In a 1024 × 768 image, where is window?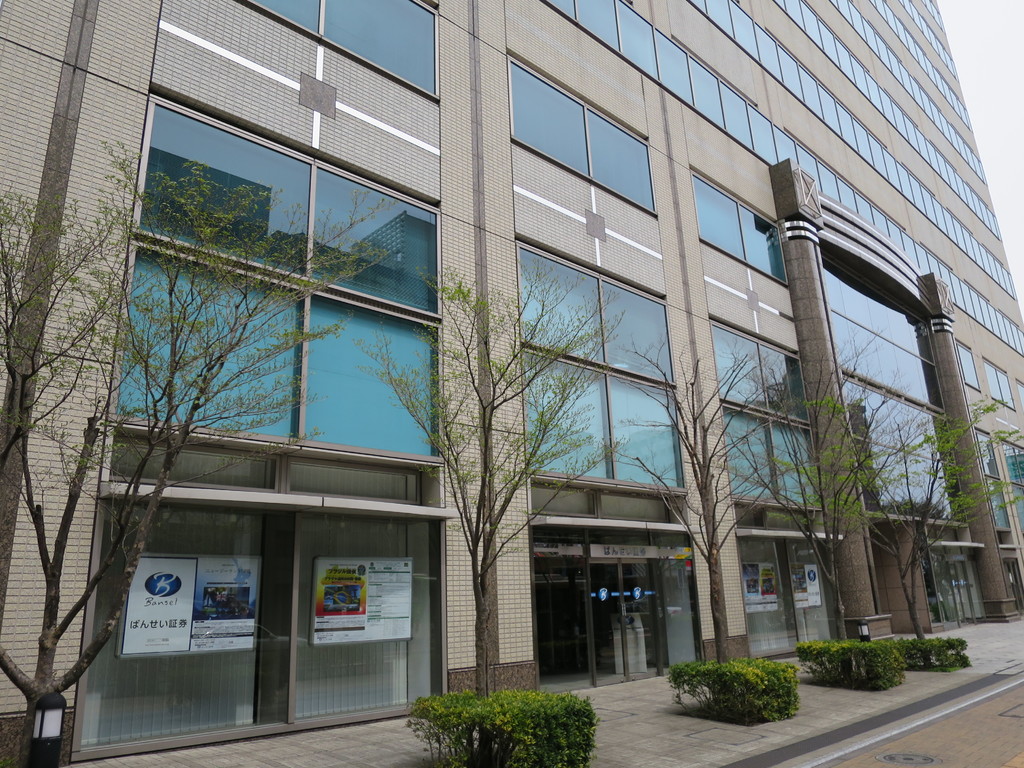
(1002, 444, 1023, 532).
